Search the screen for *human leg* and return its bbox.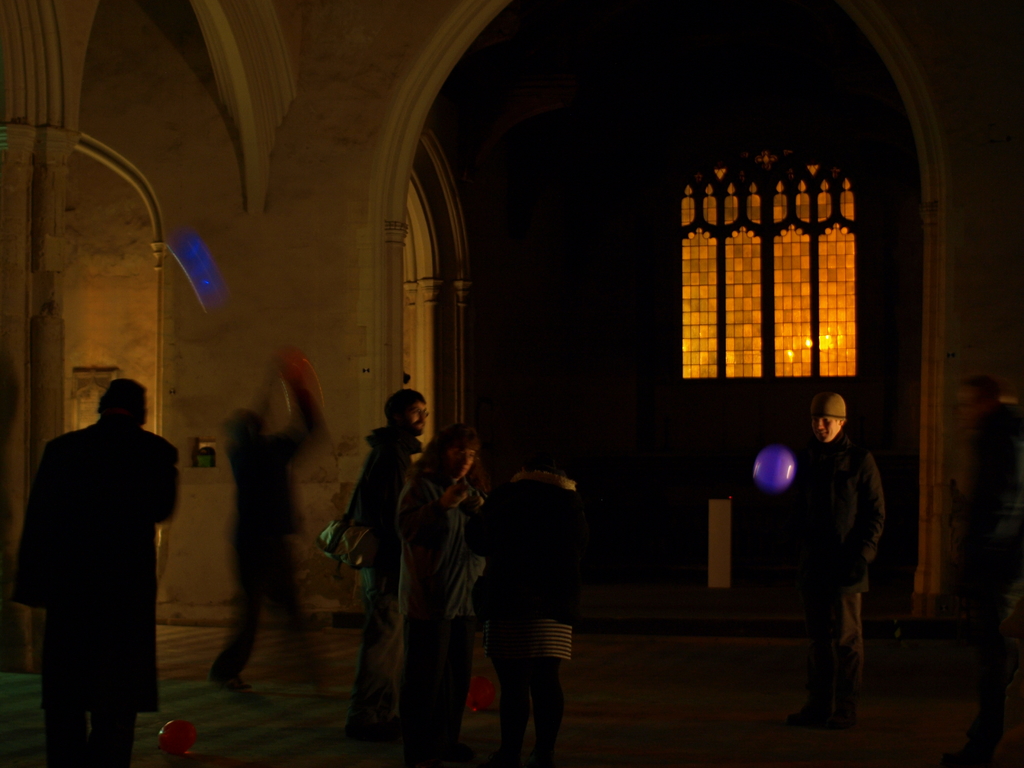
Found: (left=45, top=696, right=139, bottom=762).
